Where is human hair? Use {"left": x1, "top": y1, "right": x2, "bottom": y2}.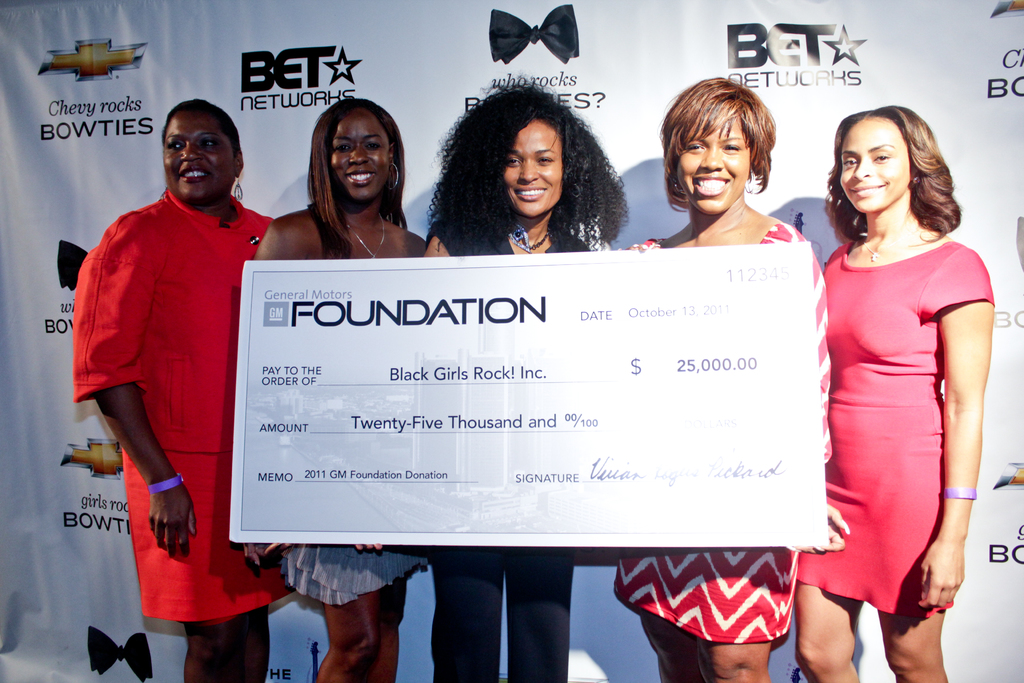
{"left": 824, "top": 103, "right": 964, "bottom": 240}.
